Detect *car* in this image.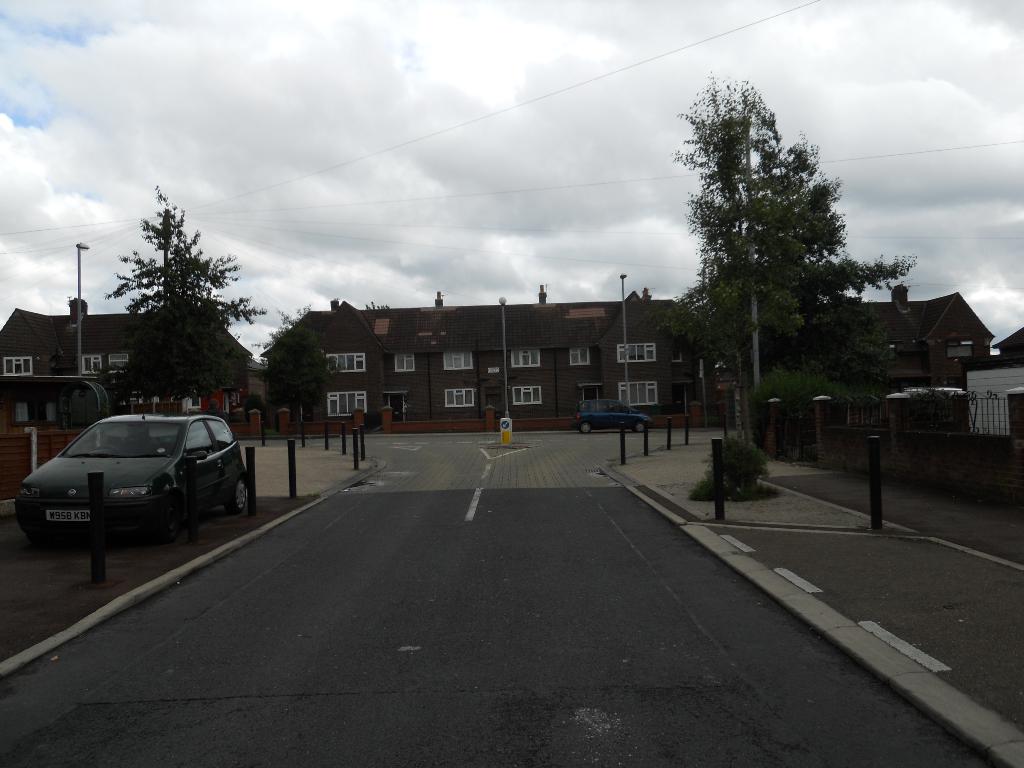
Detection: x1=17 y1=413 x2=253 y2=538.
